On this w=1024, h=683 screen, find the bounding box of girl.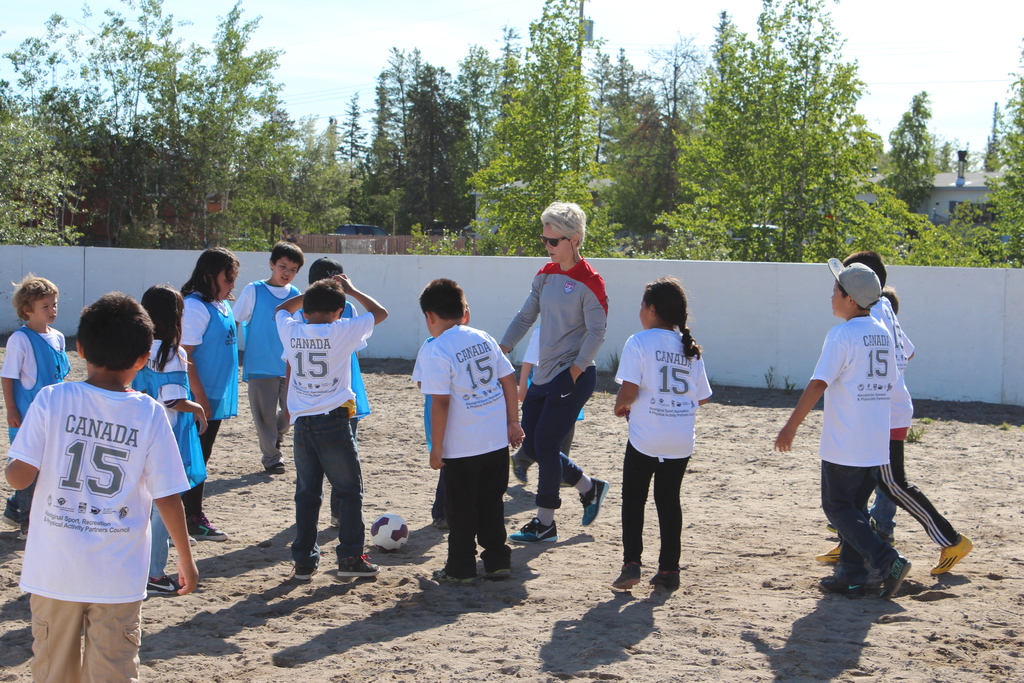
Bounding box: <bbox>612, 275, 714, 588</bbox>.
